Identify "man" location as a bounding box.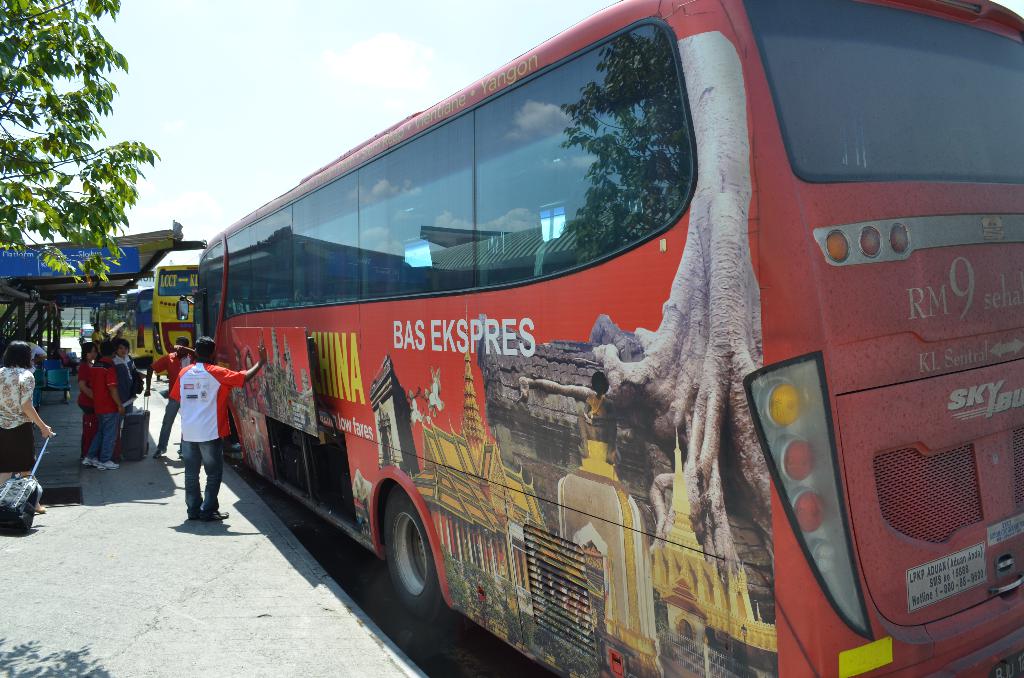
pyautogui.locateOnScreen(155, 339, 263, 524).
